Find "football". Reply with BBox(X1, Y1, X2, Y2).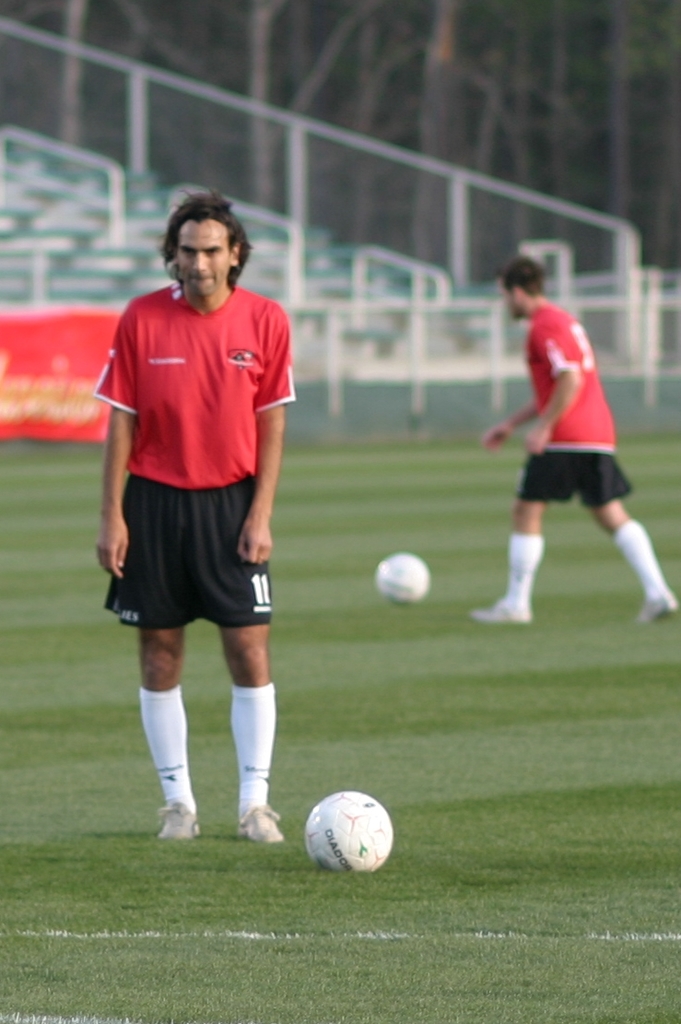
BBox(372, 547, 427, 604).
